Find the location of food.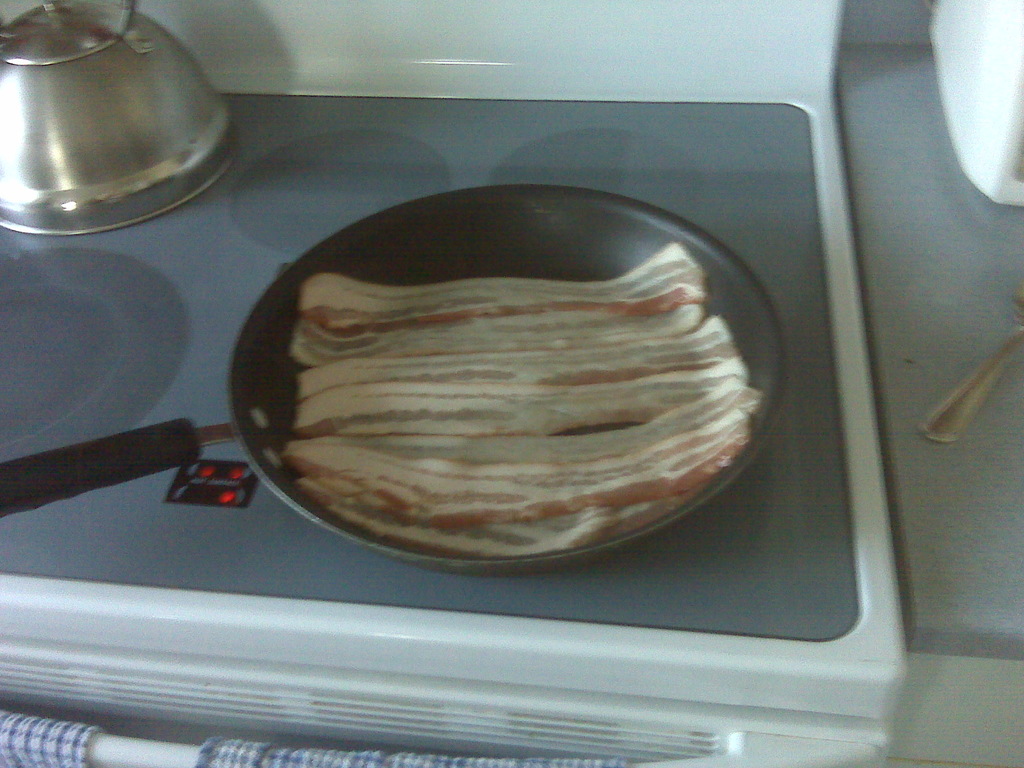
Location: left=280, top=234, right=773, bottom=563.
